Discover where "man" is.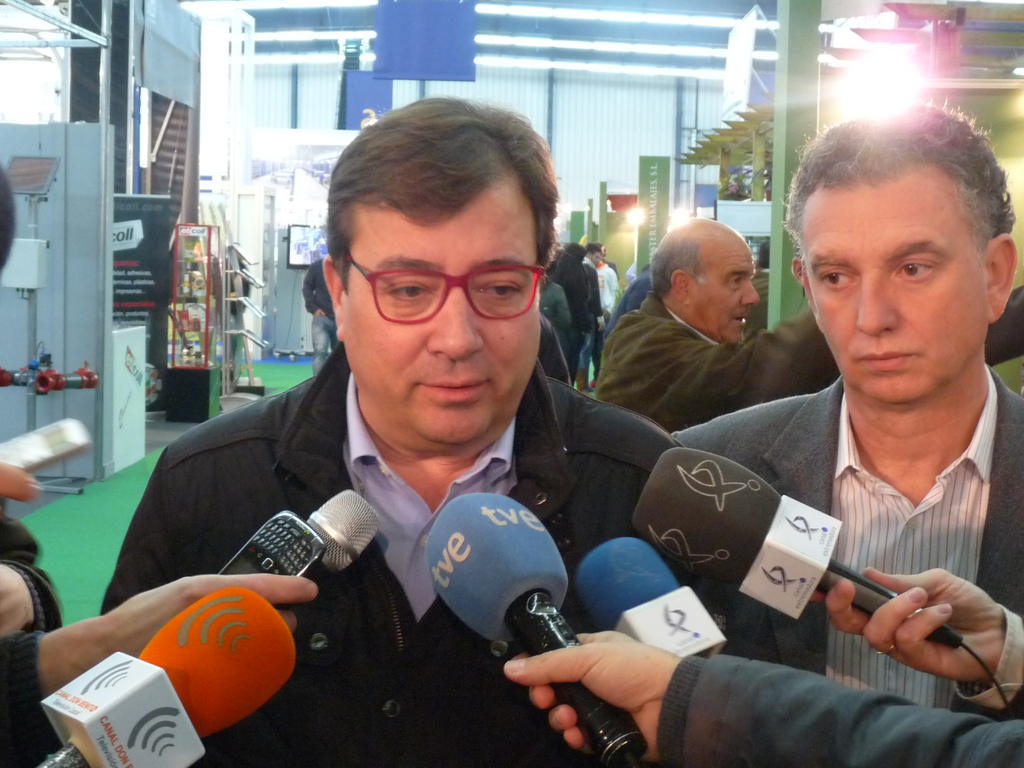
Discovered at left=593, top=216, right=840, bottom=434.
